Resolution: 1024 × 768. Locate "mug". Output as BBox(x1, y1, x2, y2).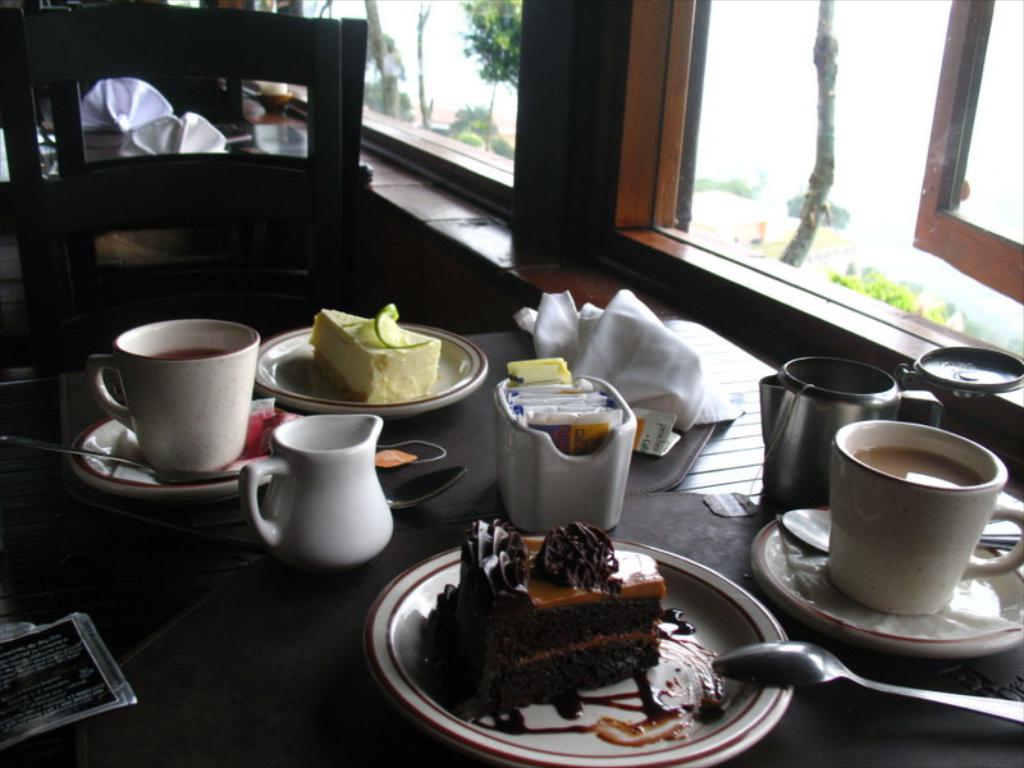
BBox(86, 317, 259, 475).
